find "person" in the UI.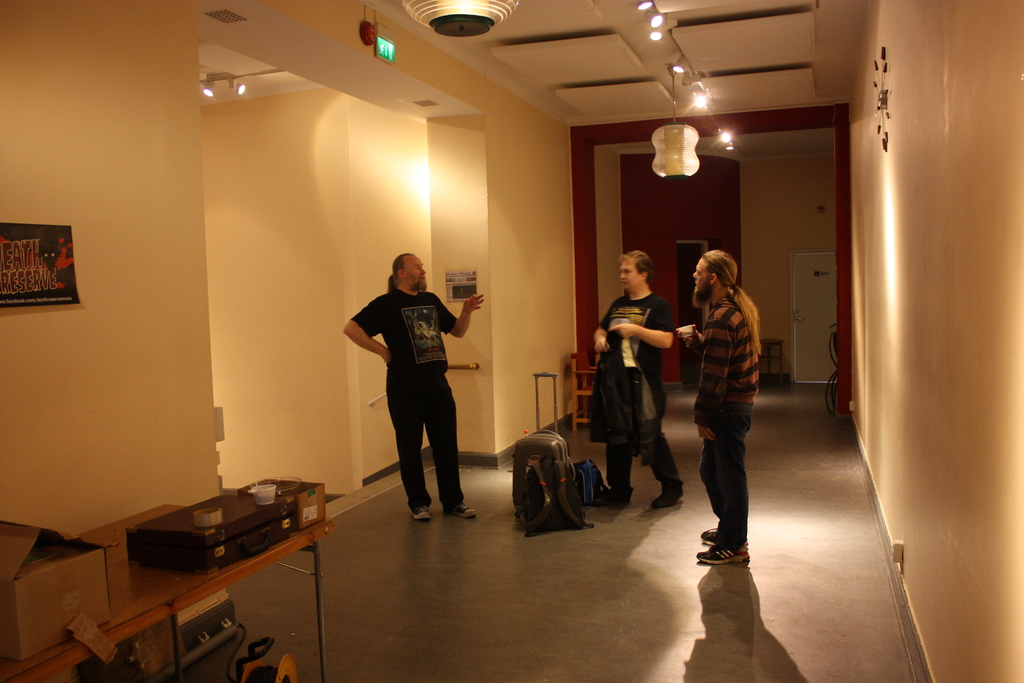
UI element at locate(593, 247, 687, 520).
